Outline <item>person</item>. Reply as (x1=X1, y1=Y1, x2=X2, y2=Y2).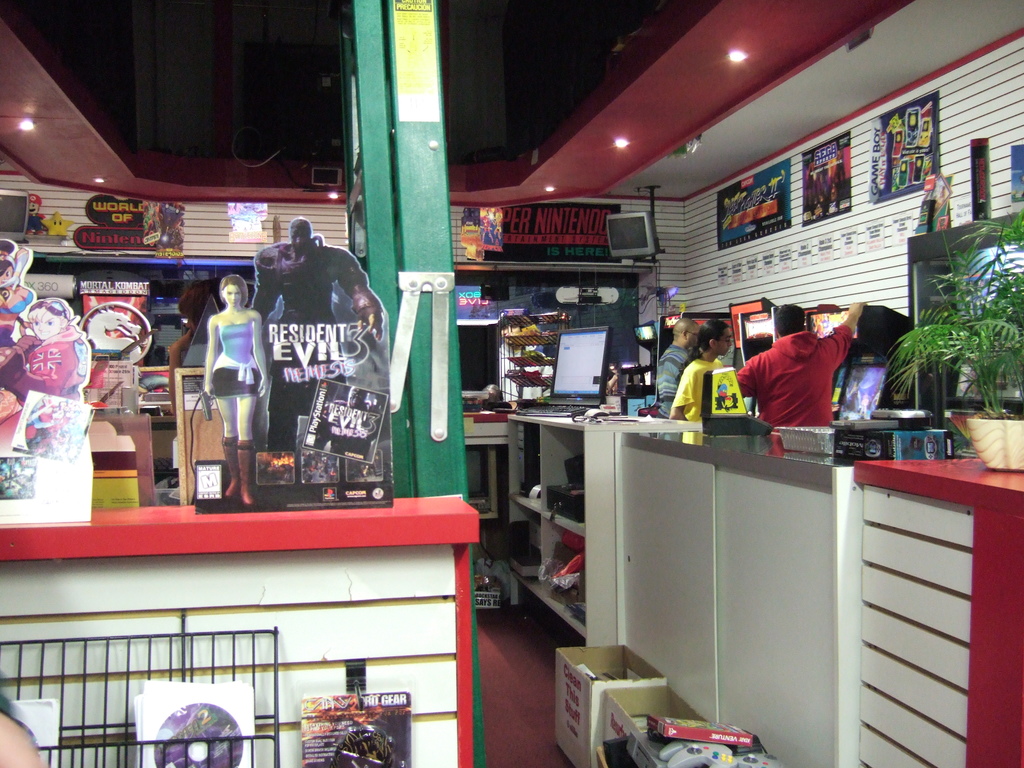
(x1=740, y1=306, x2=860, y2=431).
